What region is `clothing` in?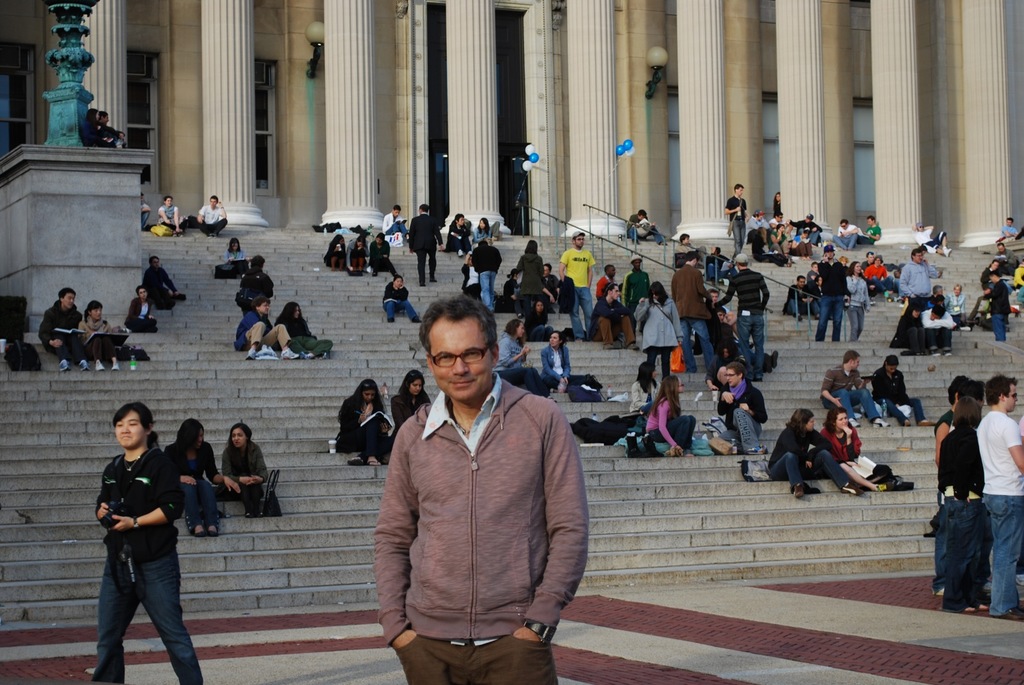
select_region(47, 307, 84, 362).
